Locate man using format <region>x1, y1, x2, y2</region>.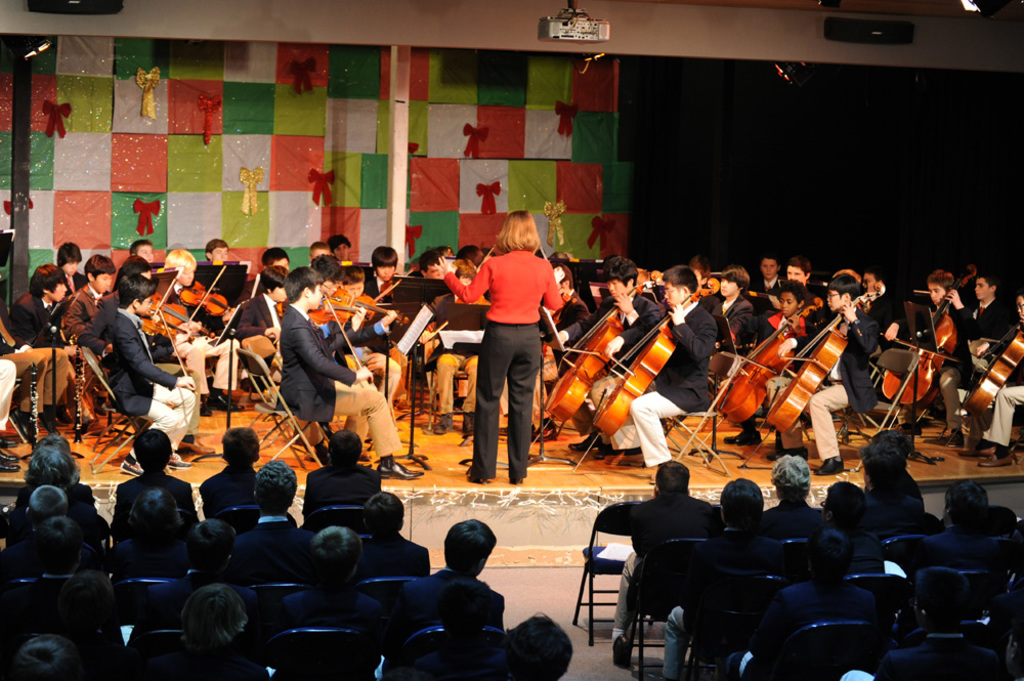
<region>785, 255, 820, 292</region>.
